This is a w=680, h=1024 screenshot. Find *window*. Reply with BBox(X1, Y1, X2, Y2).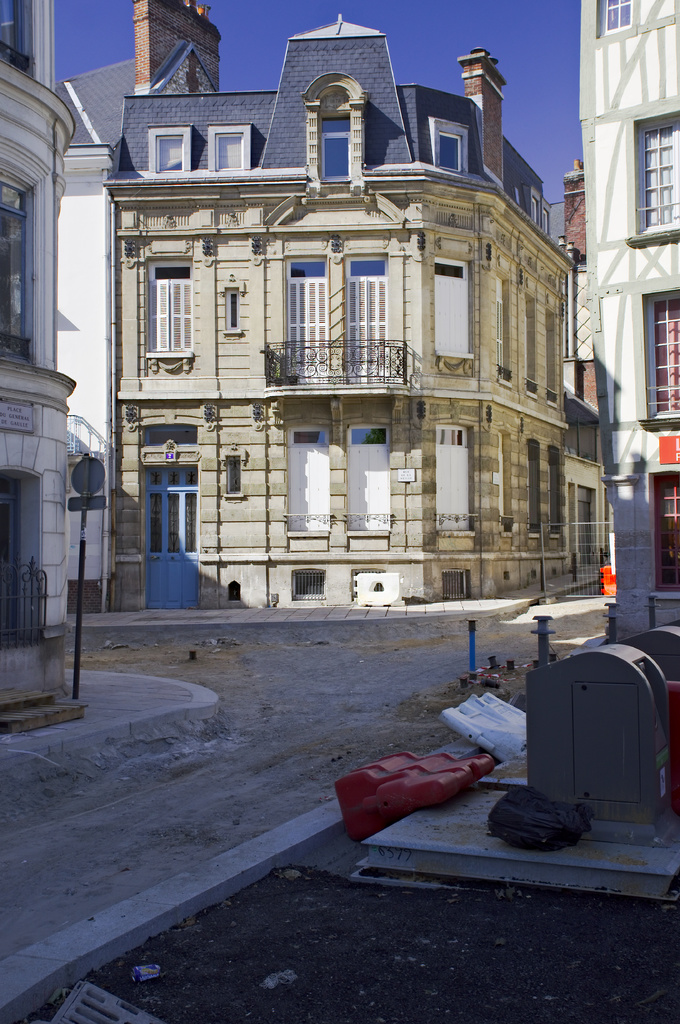
BBox(641, 292, 674, 422).
